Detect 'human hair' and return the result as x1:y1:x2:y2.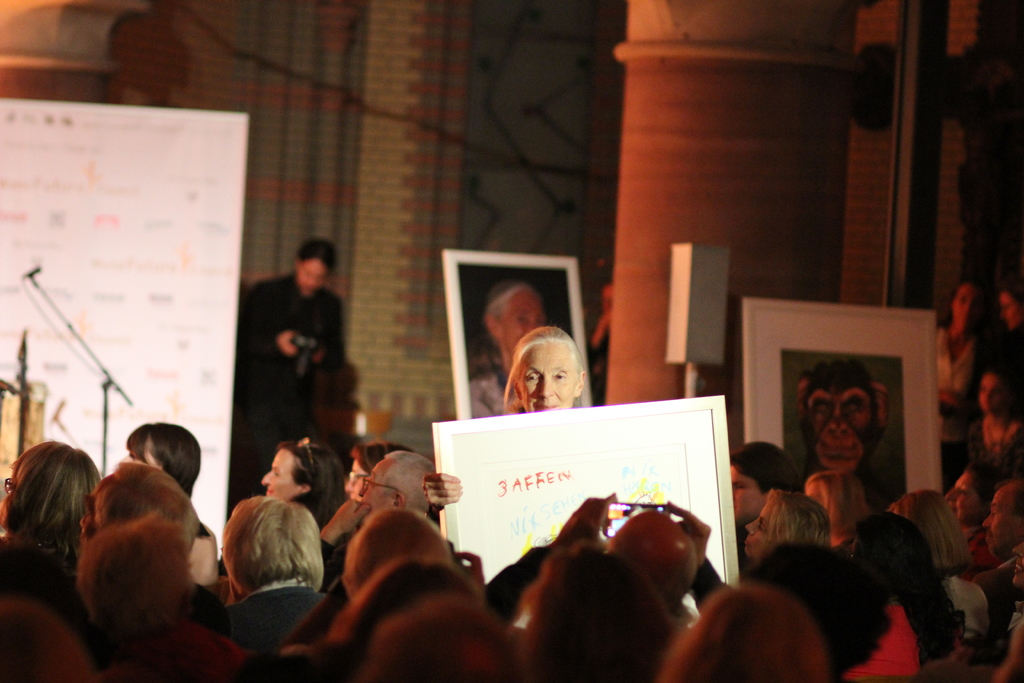
518:545:671:682.
